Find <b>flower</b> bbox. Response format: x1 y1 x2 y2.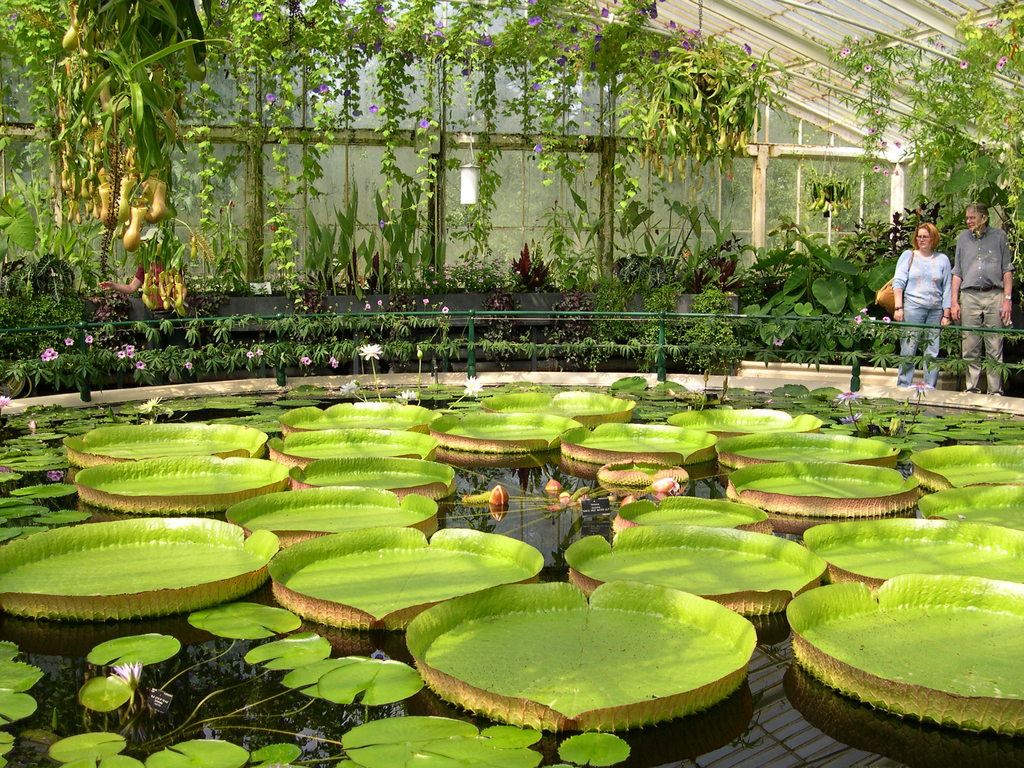
46 349 57 353.
